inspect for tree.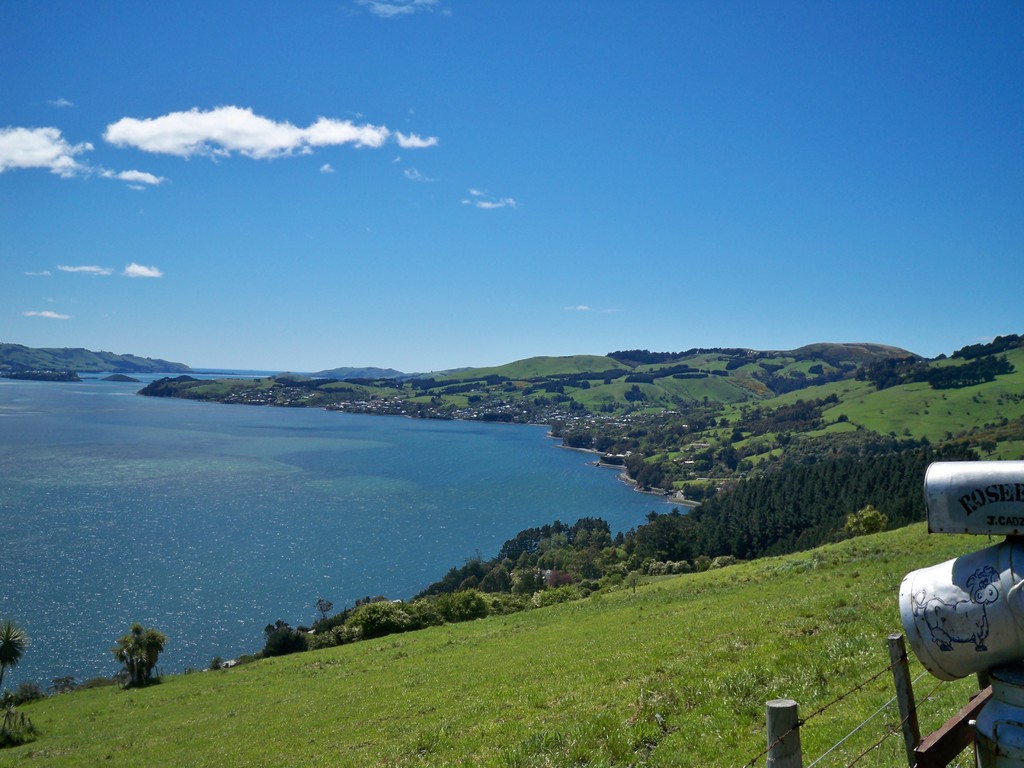
Inspection: [239, 616, 315, 660].
